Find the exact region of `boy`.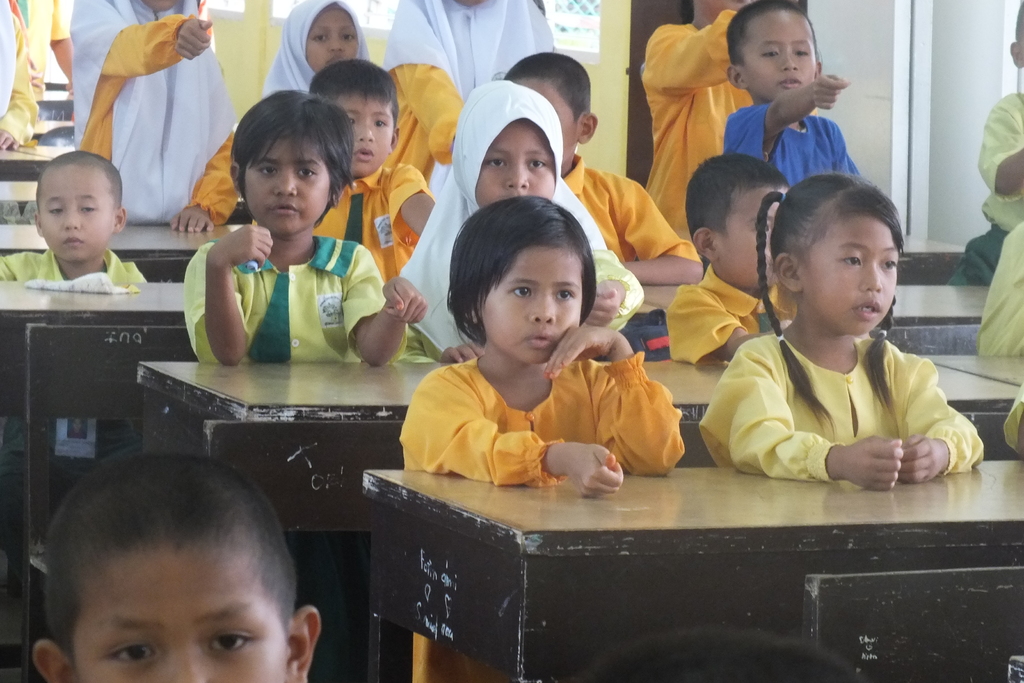
Exact region: (301,55,434,282).
